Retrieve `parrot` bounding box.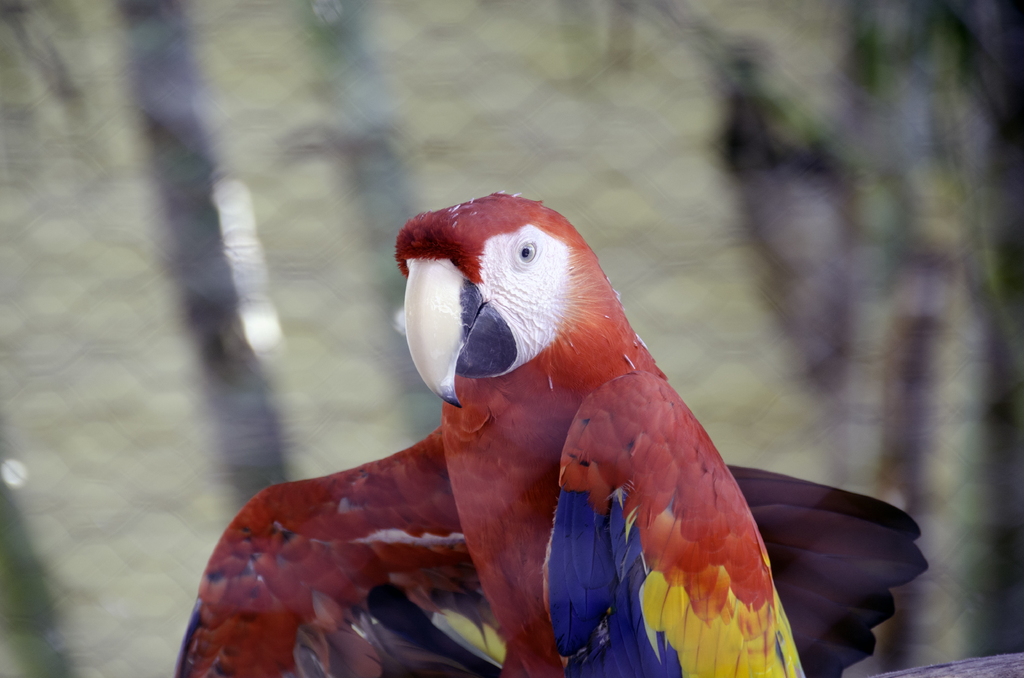
Bounding box: bbox=(173, 191, 931, 677).
